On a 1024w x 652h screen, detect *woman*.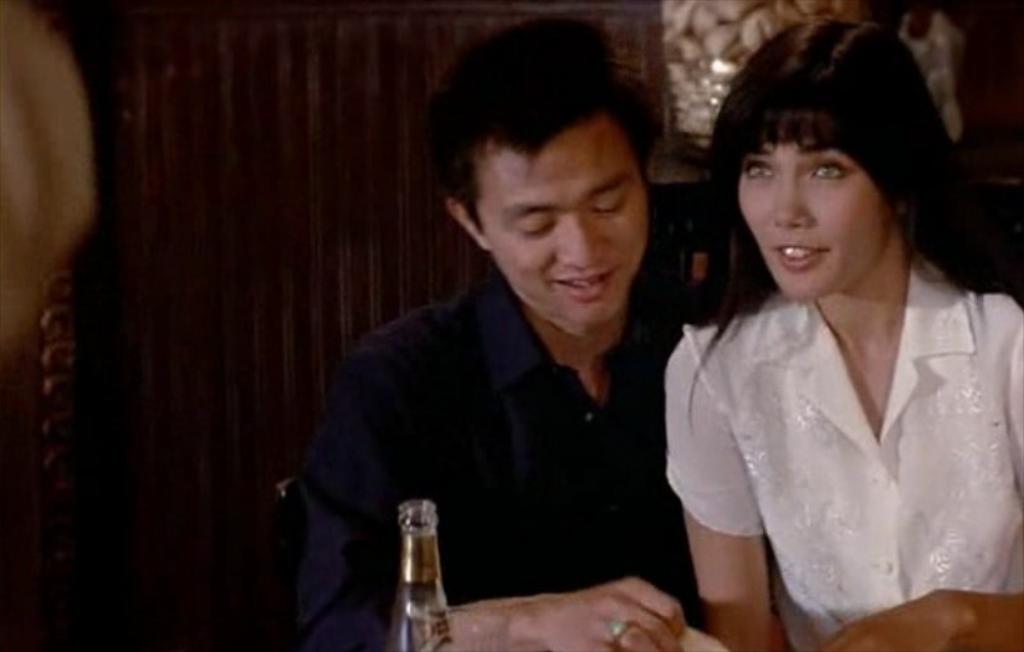
pyautogui.locateOnScreen(667, 20, 1023, 651).
